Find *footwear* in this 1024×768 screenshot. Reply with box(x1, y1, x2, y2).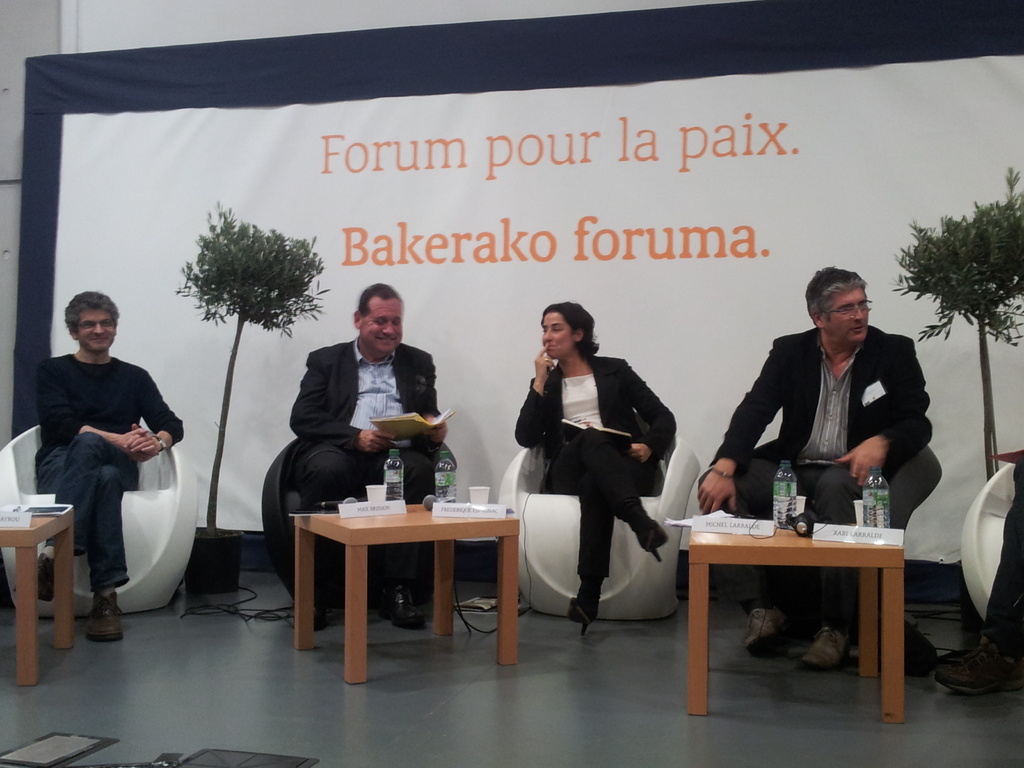
box(645, 519, 666, 563).
